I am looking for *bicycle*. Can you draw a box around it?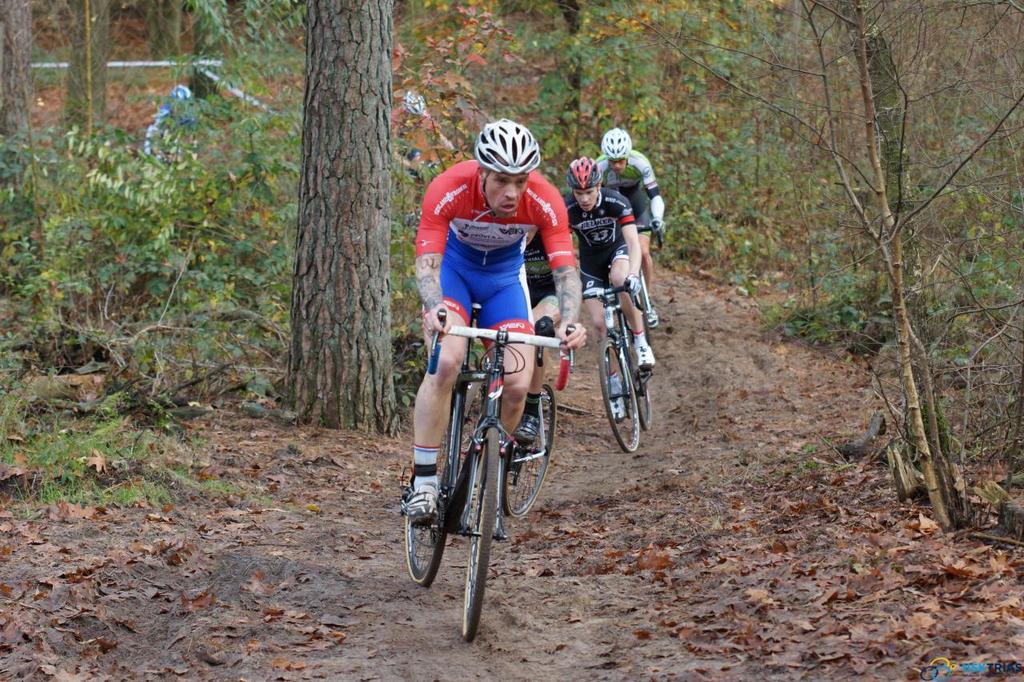
Sure, the bounding box is x1=468 y1=315 x2=558 y2=540.
